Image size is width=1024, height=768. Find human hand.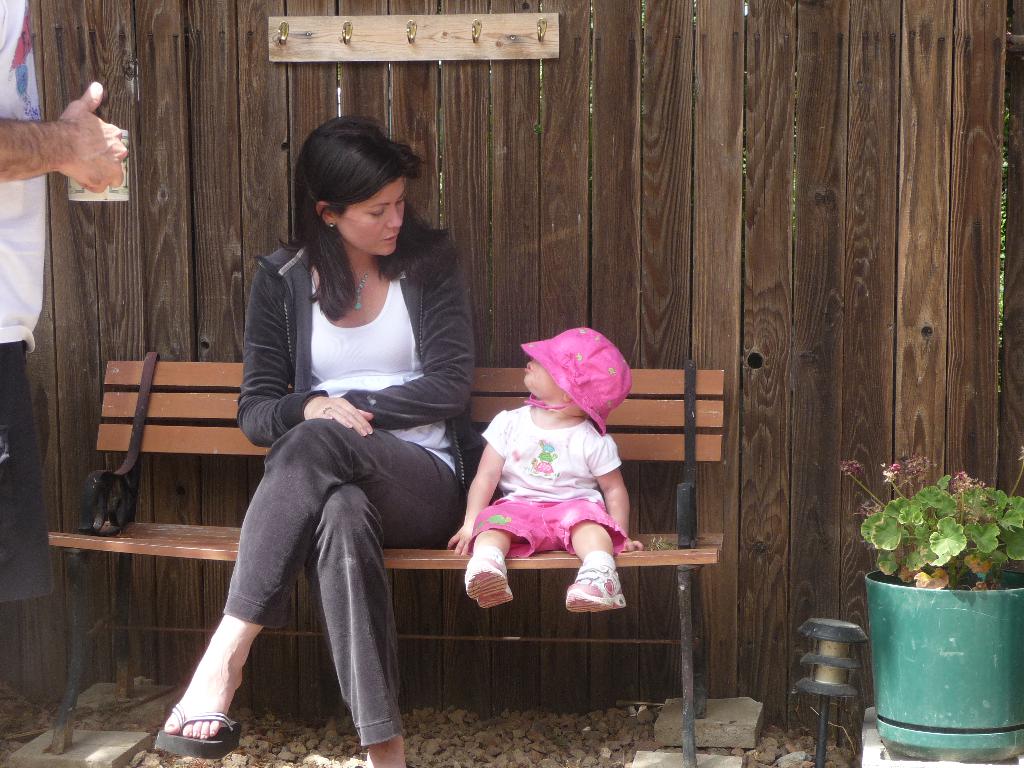
[303, 393, 374, 440].
